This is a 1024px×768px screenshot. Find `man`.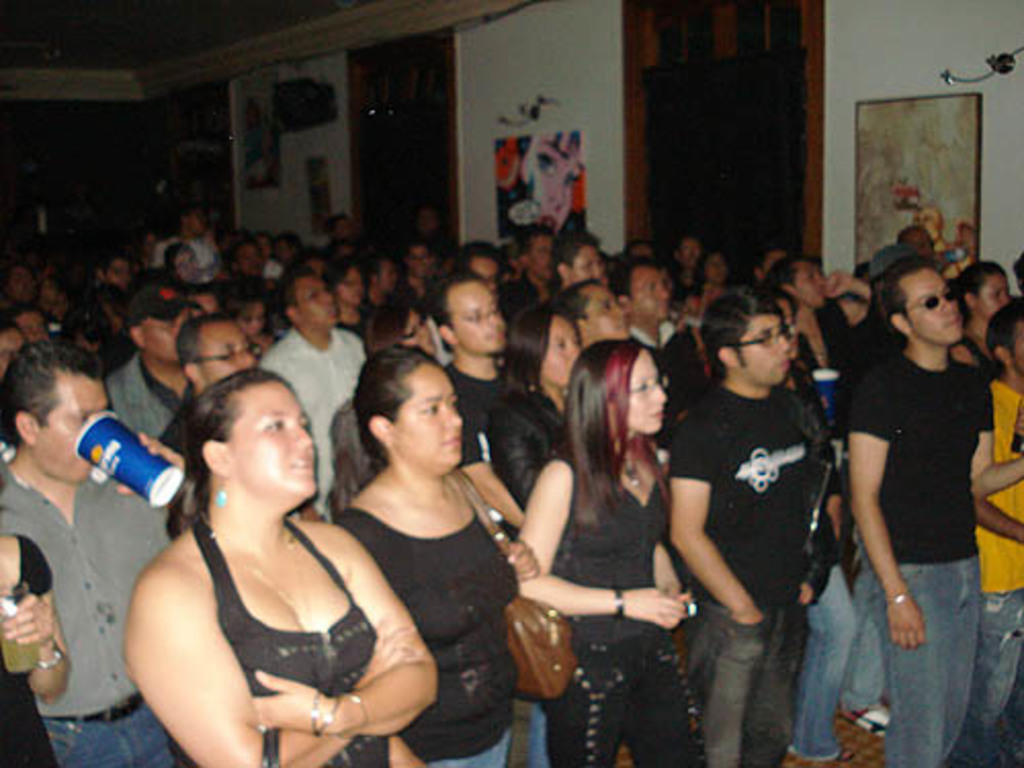
Bounding box: locate(453, 238, 500, 295).
